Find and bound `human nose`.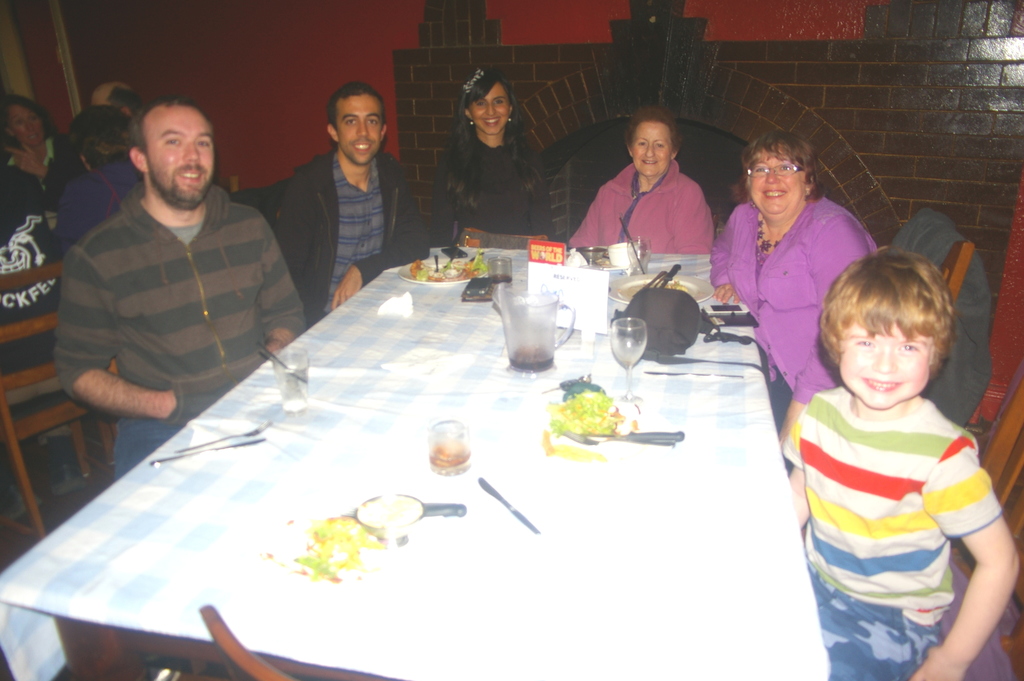
Bound: detection(25, 120, 33, 135).
